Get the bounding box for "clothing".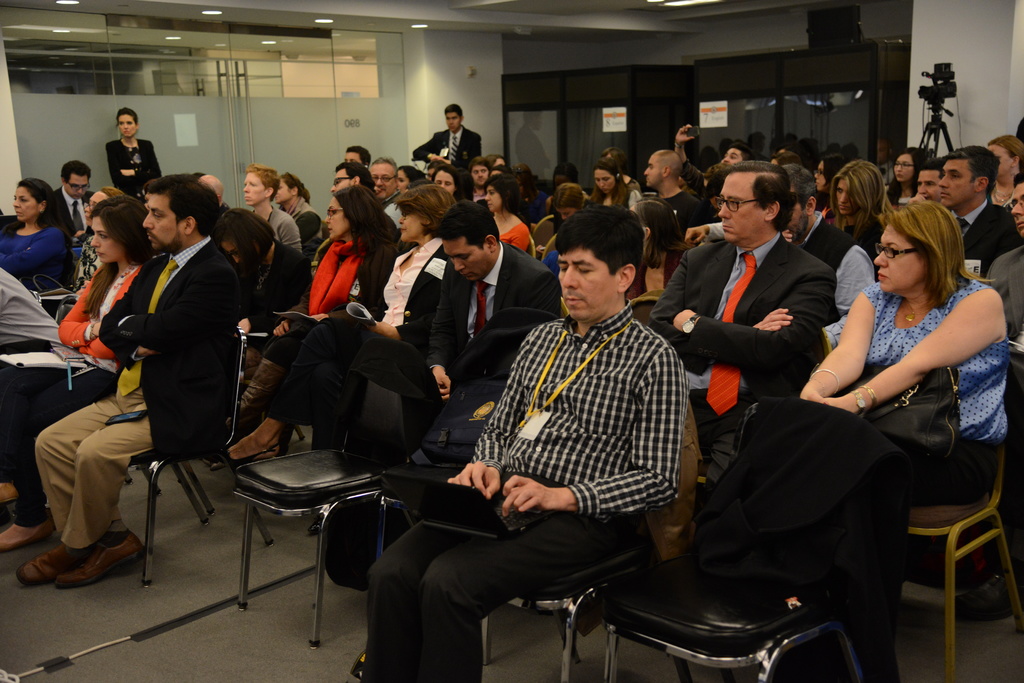
l=46, t=177, r=95, b=234.
